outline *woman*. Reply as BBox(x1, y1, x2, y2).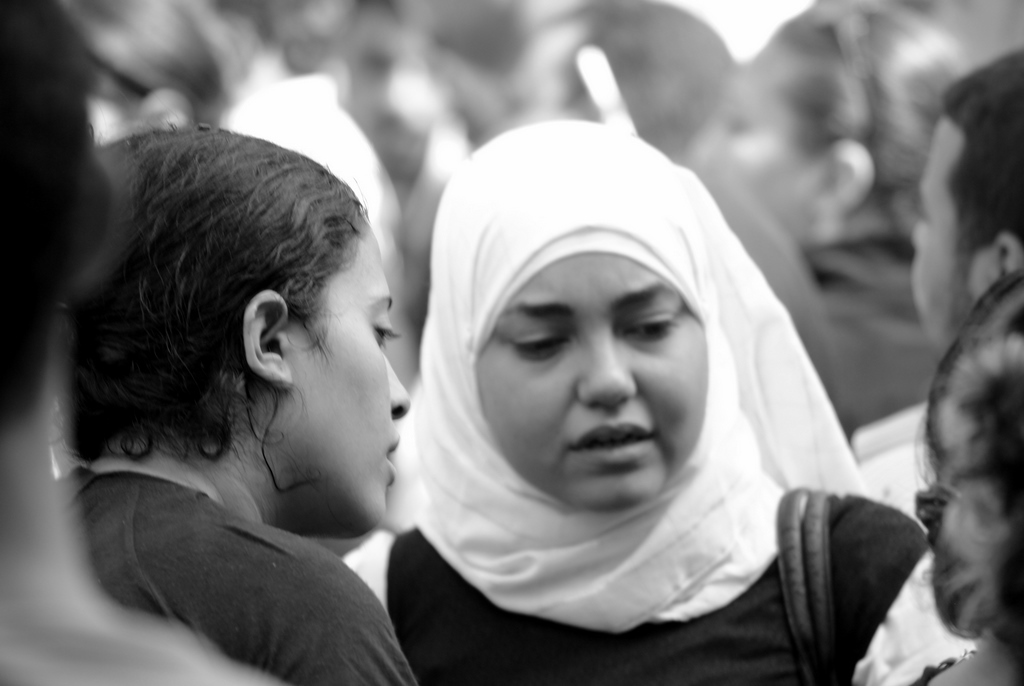
BBox(60, 122, 410, 684).
